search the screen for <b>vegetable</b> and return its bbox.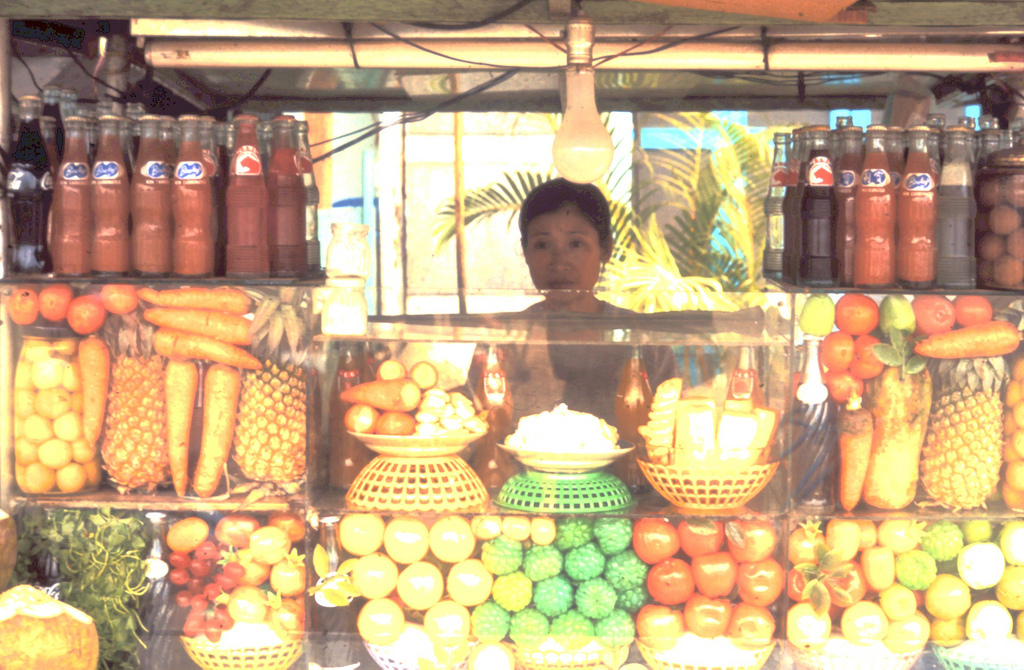
Found: Rect(74, 332, 113, 449).
